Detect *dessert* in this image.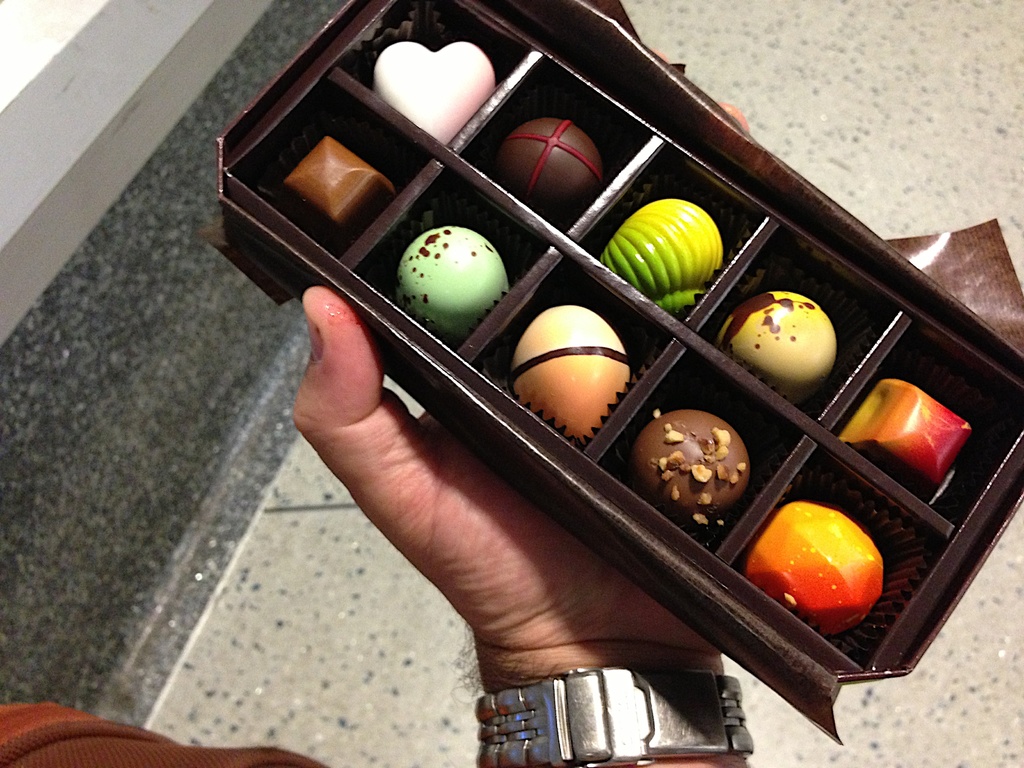
Detection: x1=837, y1=377, x2=966, y2=502.
